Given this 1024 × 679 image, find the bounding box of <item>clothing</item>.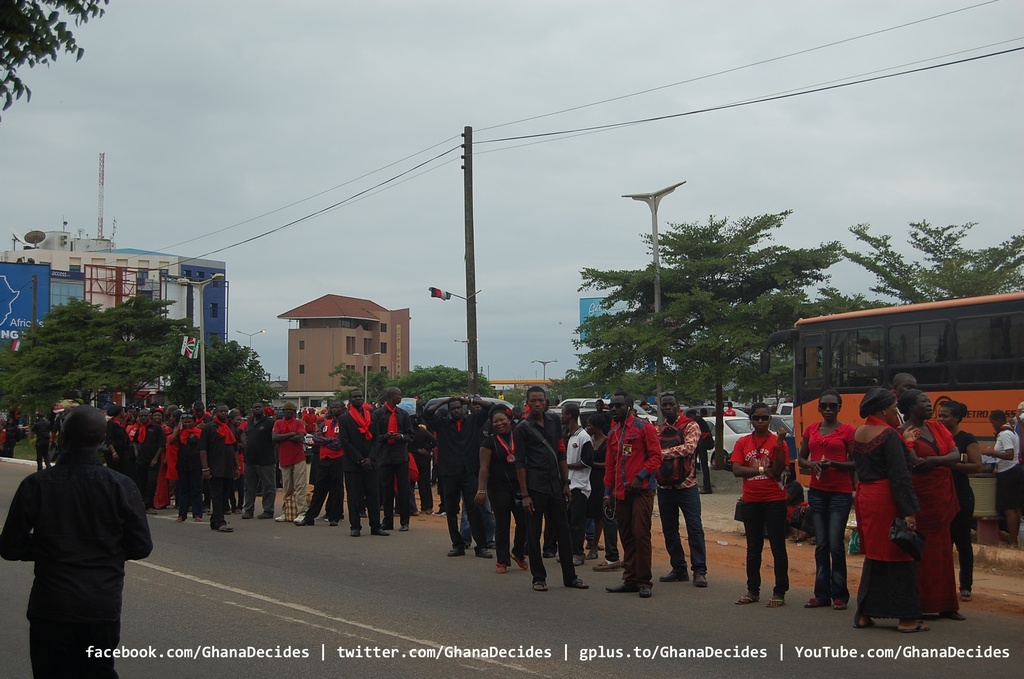
box=[440, 401, 486, 552].
